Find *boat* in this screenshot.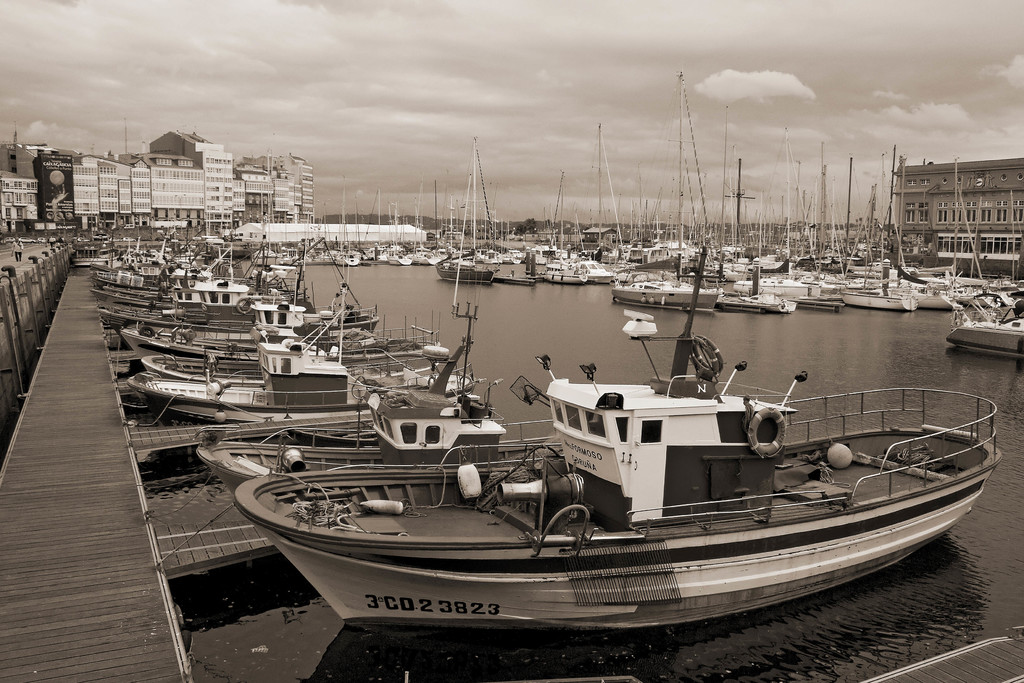
The bounding box for *boat* is [193, 184, 507, 503].
